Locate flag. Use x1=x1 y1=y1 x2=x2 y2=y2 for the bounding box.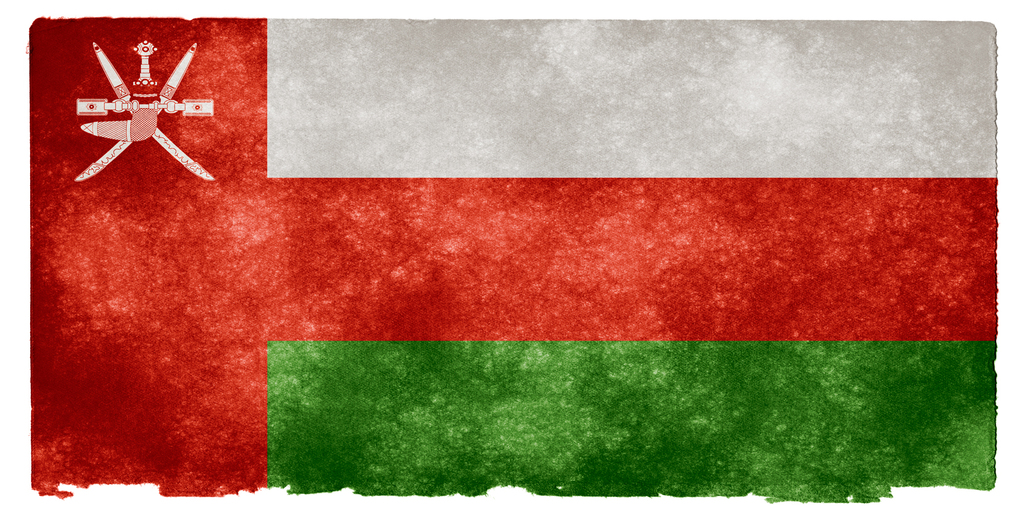
x1=0 y1=47 x2=1023 y2=518.
